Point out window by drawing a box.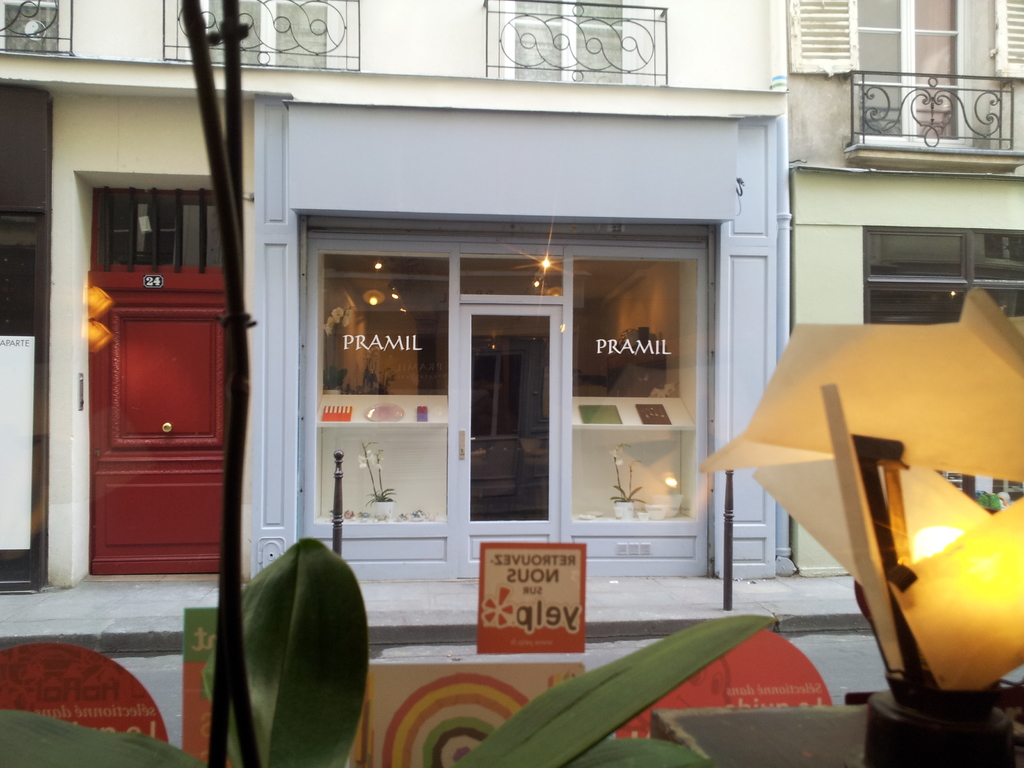
detection(0, 0, 67, 57).
